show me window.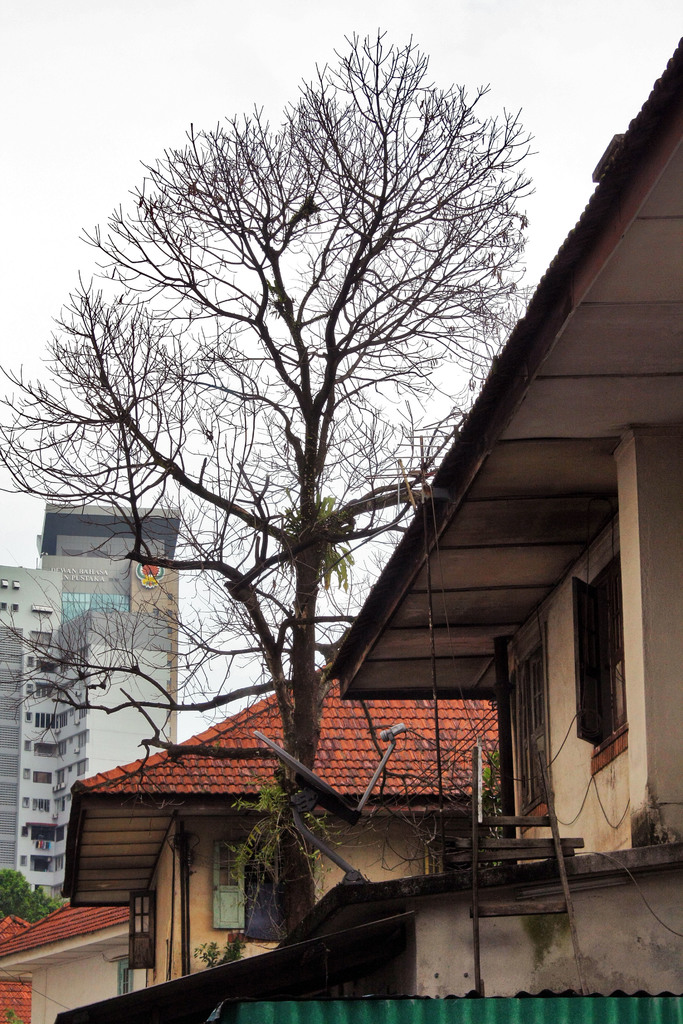
window is here: (559,550,632,781).
